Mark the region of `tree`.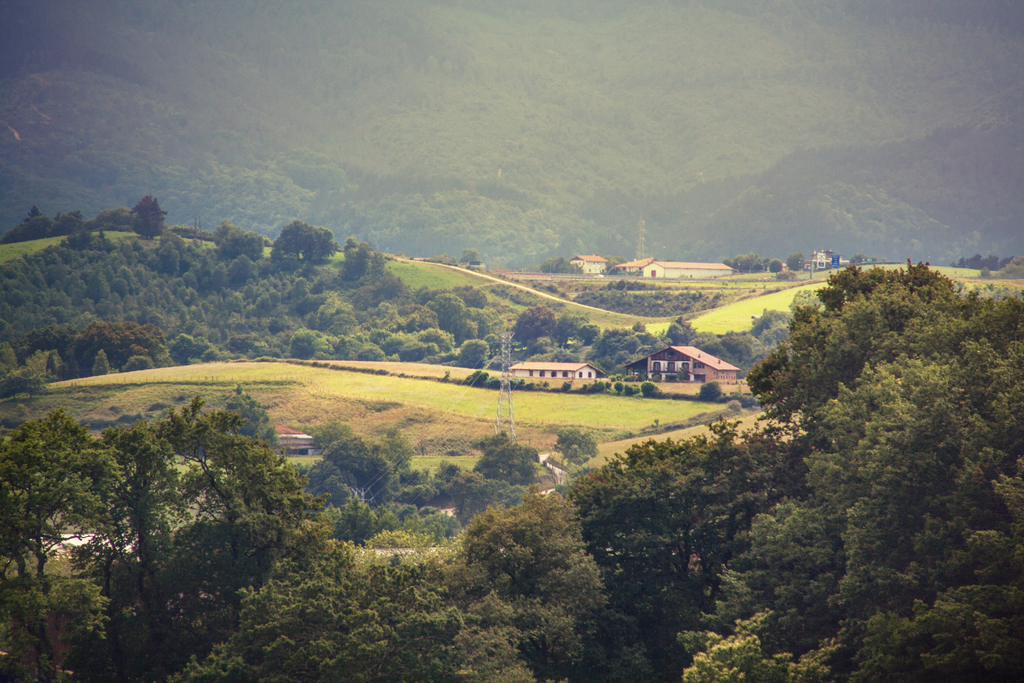
Region: BBox(20, 367, 52, 403).
